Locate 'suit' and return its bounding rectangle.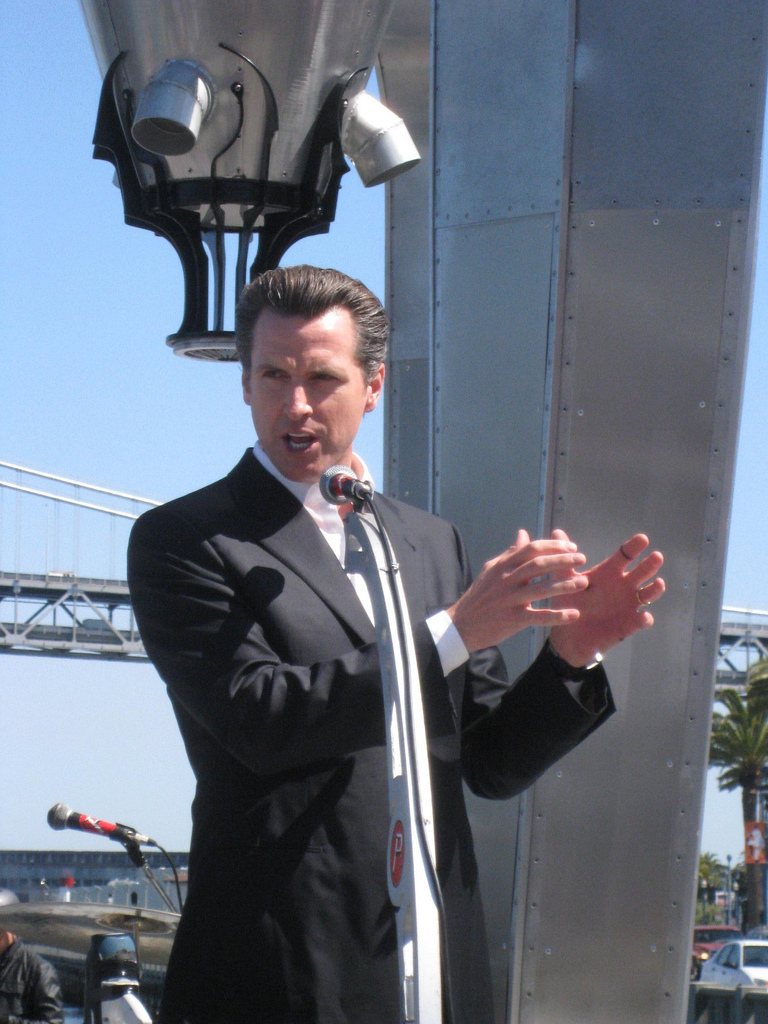
117:356:512:988.
